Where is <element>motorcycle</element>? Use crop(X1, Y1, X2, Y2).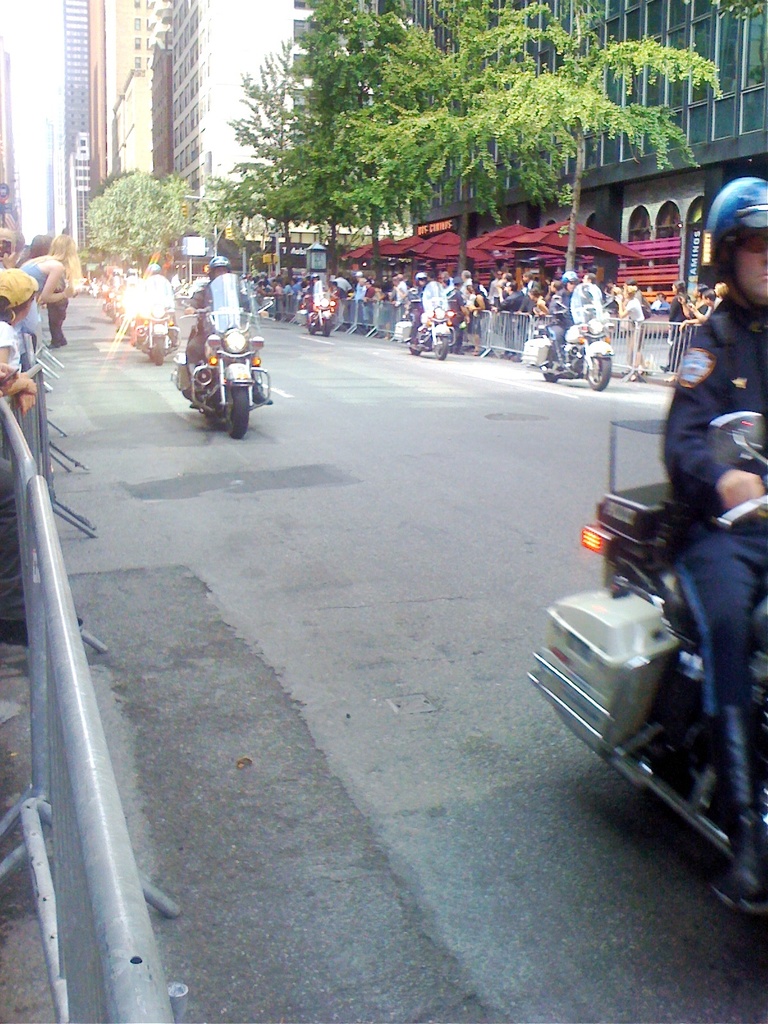
crop(530, 404, 767, 934).
